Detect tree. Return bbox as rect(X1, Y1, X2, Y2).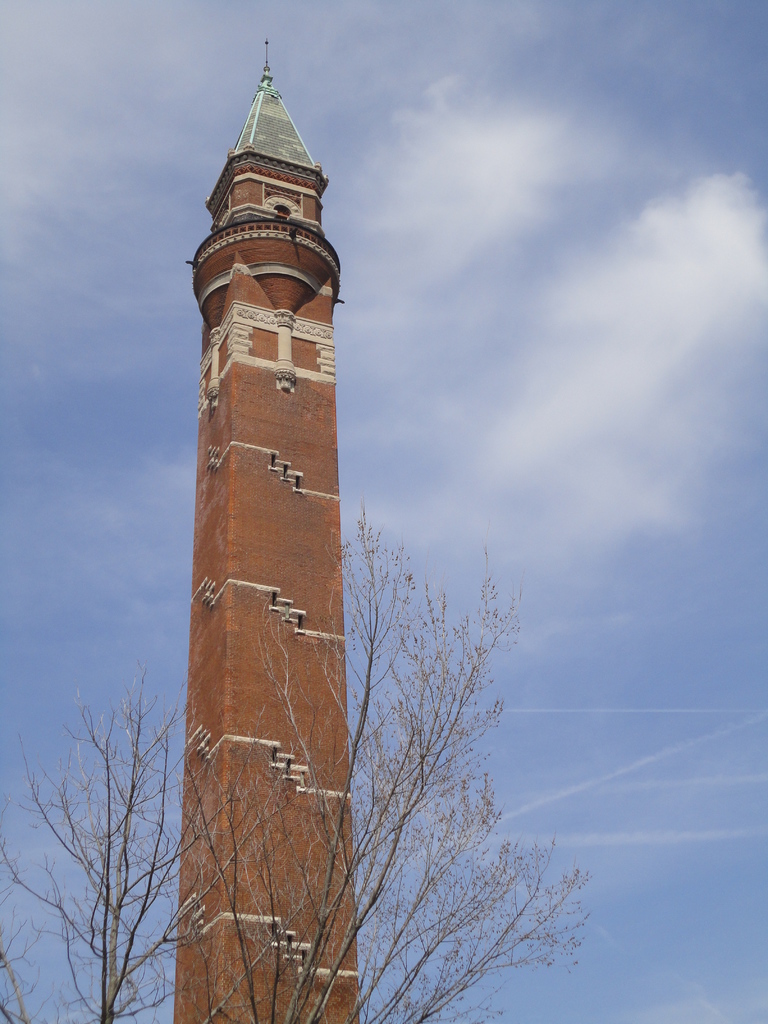
rect(164, 503, 602, 1023).
